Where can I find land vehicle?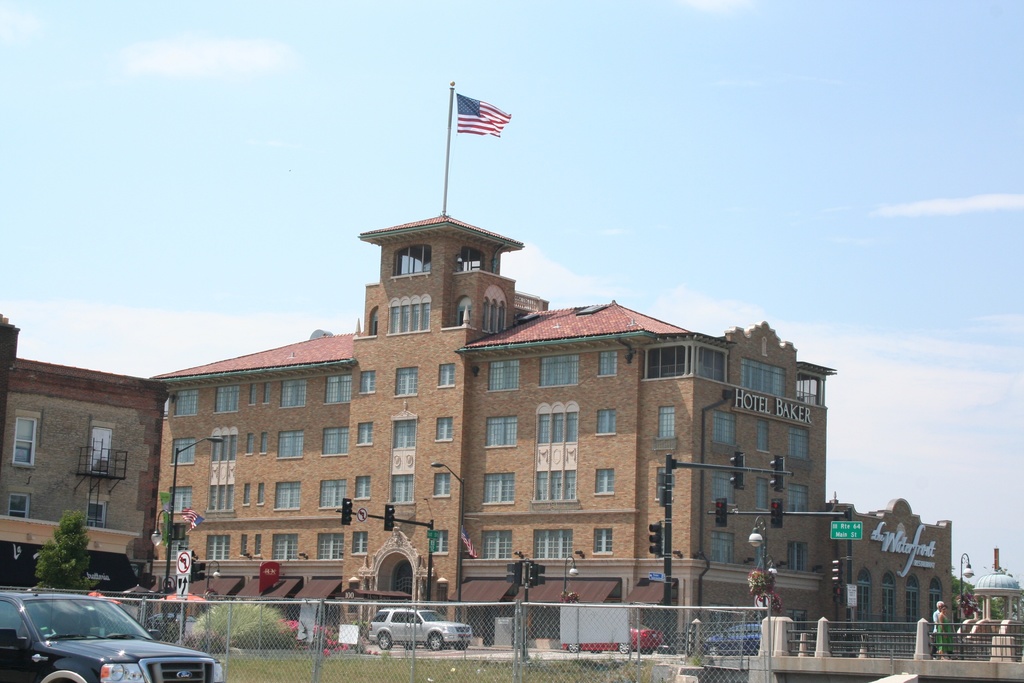
You can find it at x1=369, y1=602, x2=471, y2=655.
